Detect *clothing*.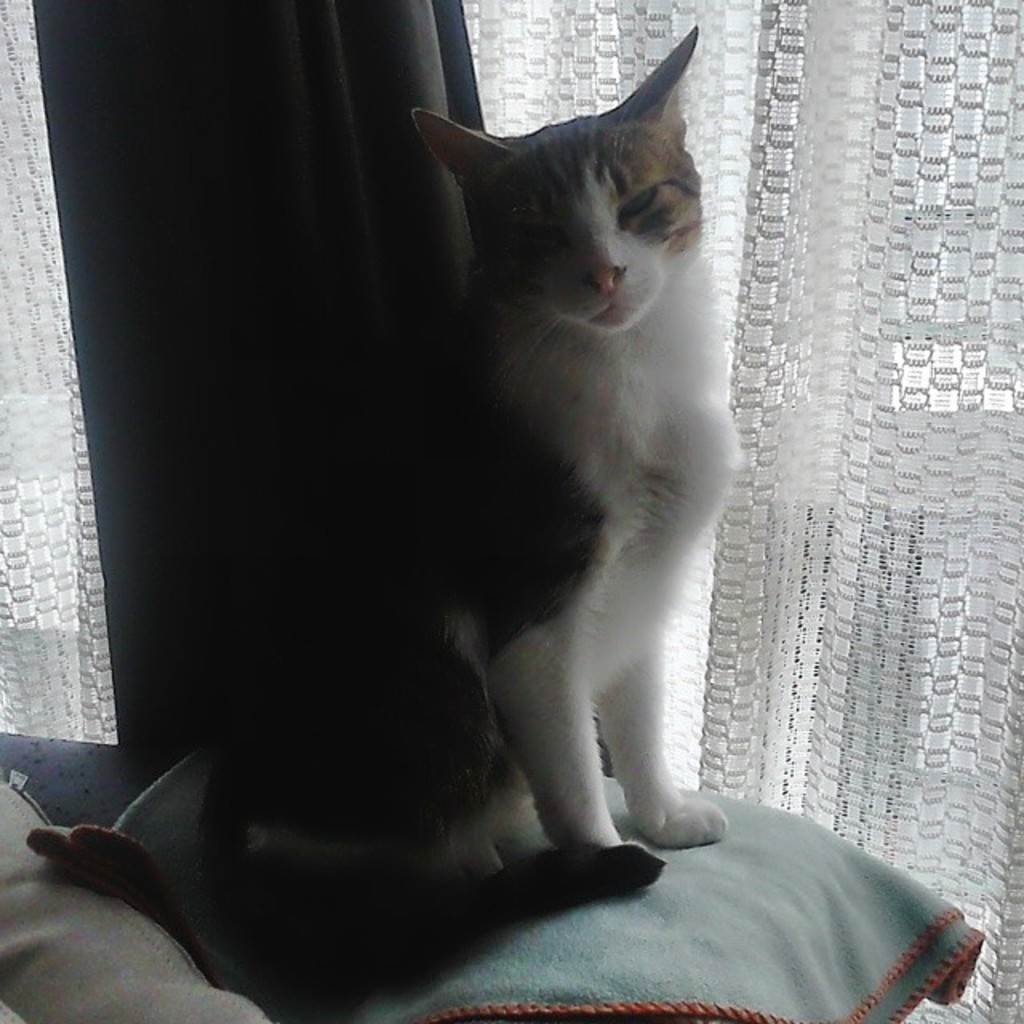
Detected at region(18, 728, 1011, 1022).
